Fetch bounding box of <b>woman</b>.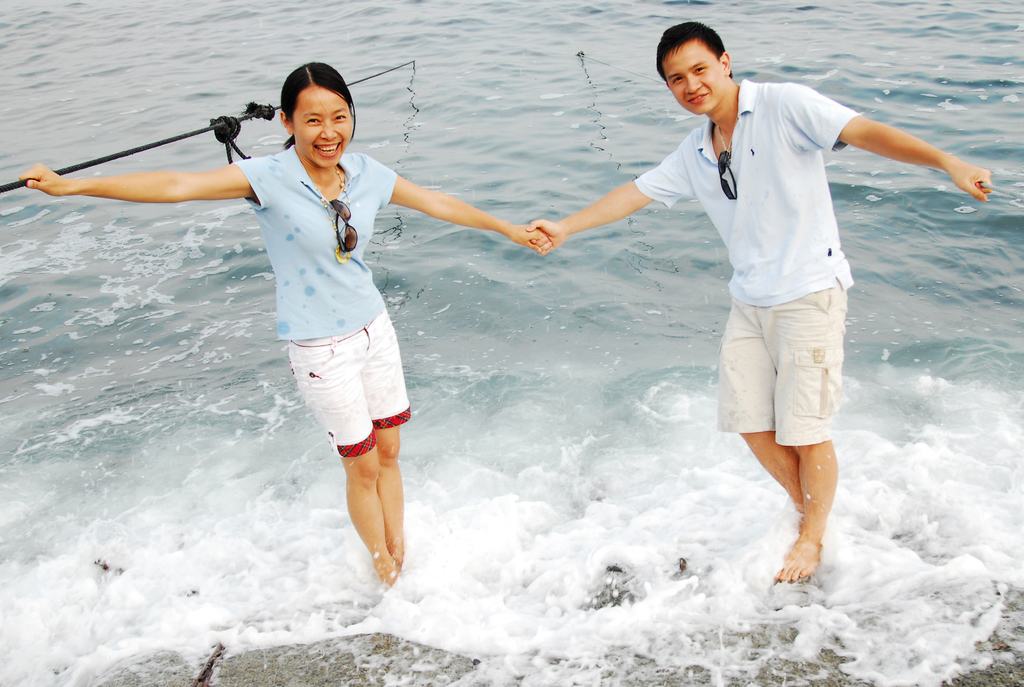
Bbox: [left=18, top=56, right=552, bottom=594].
